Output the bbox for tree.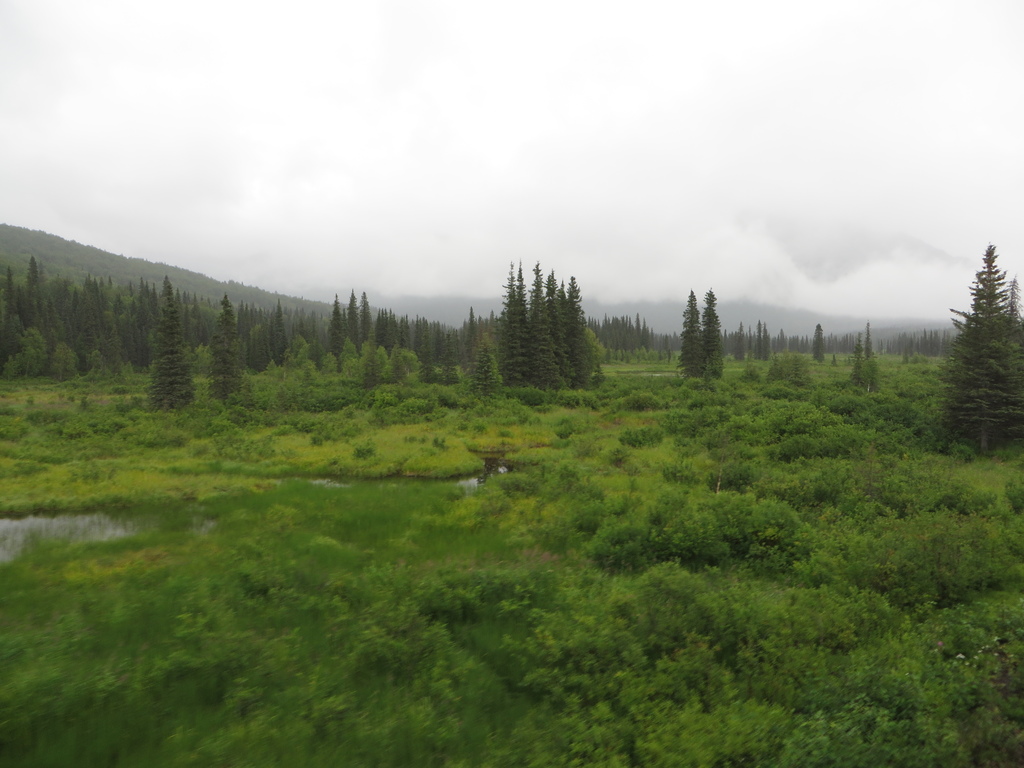
553, 279, 586, 378.
